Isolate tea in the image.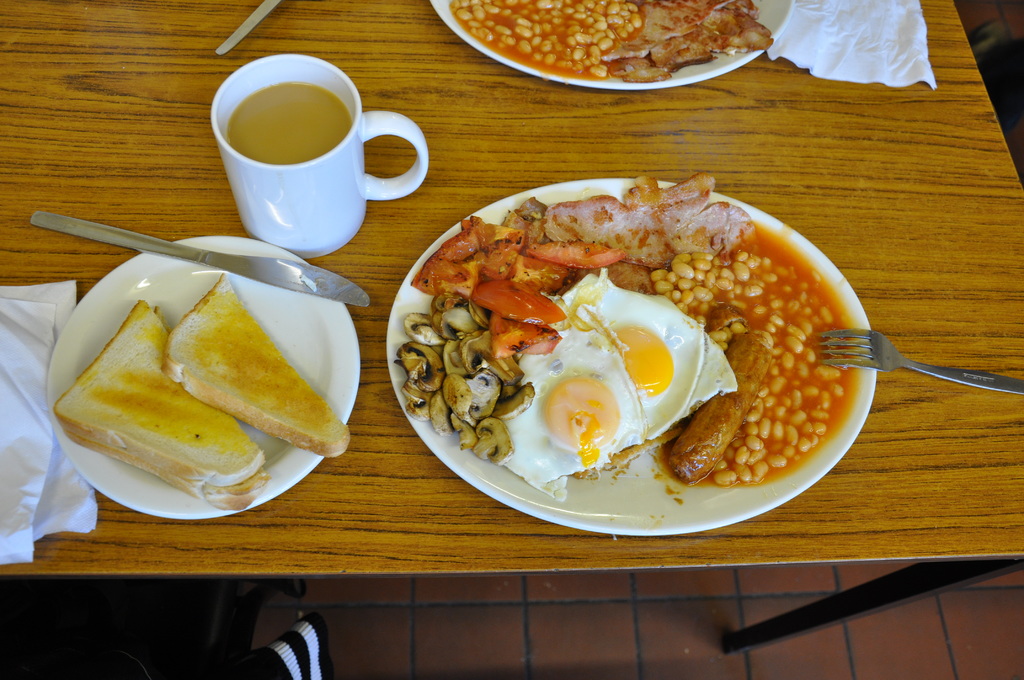
Isolated region: [left=224, top=79, right=348, bottom=164].
